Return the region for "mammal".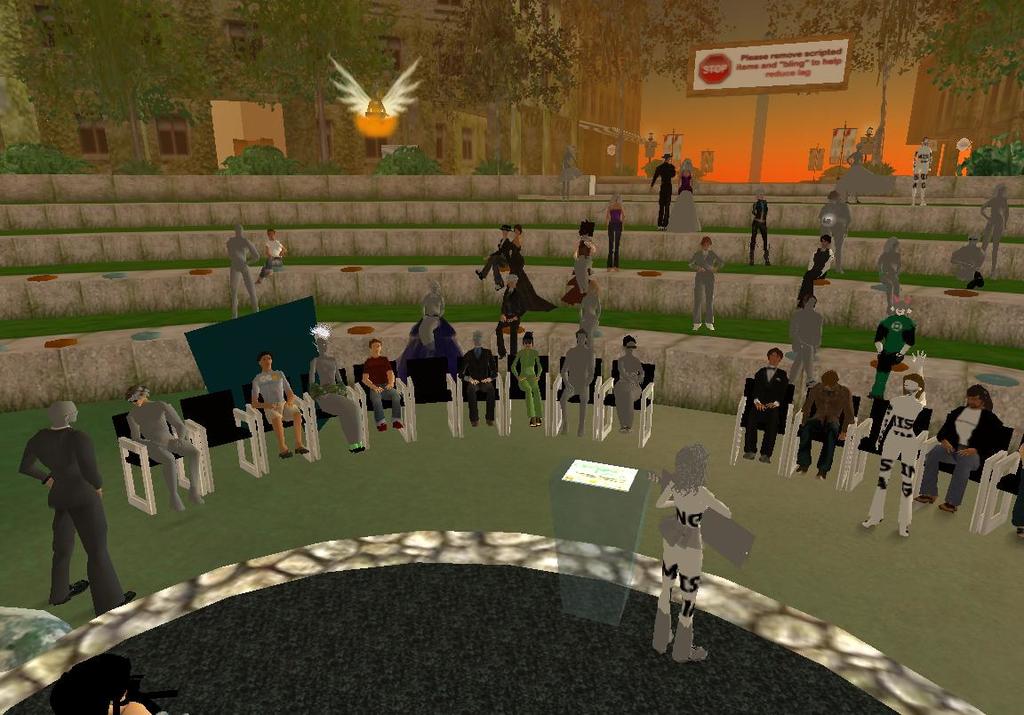
detection(750, 190, 766, 266).
